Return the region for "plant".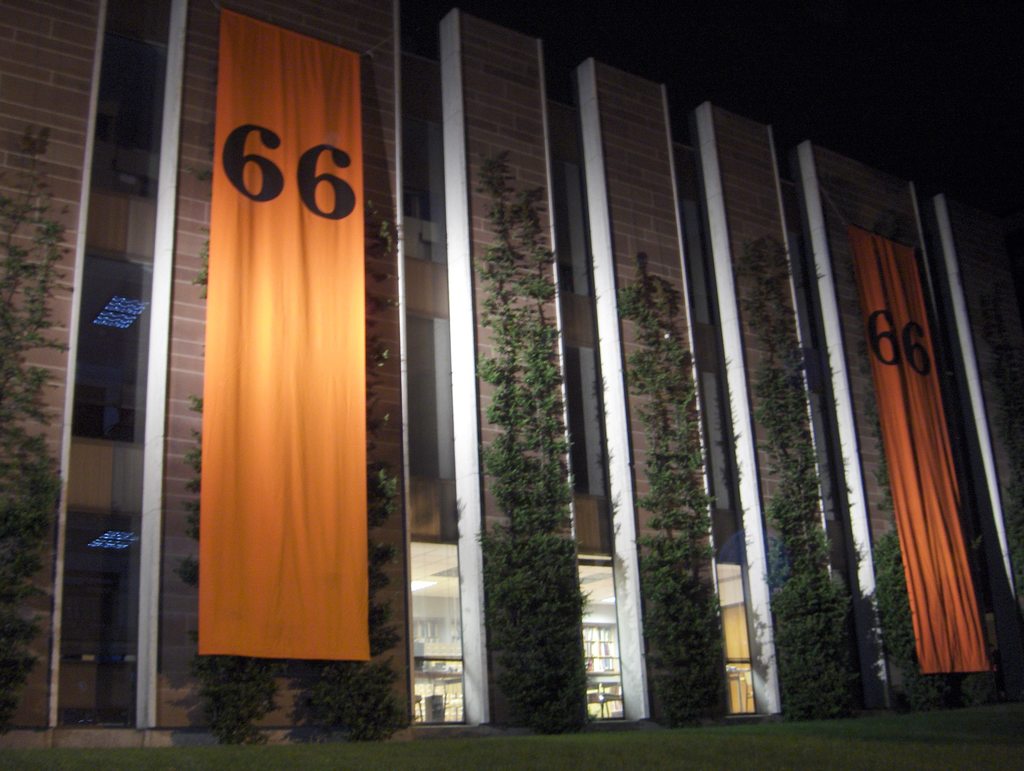
831, 174, 1020, 713.
